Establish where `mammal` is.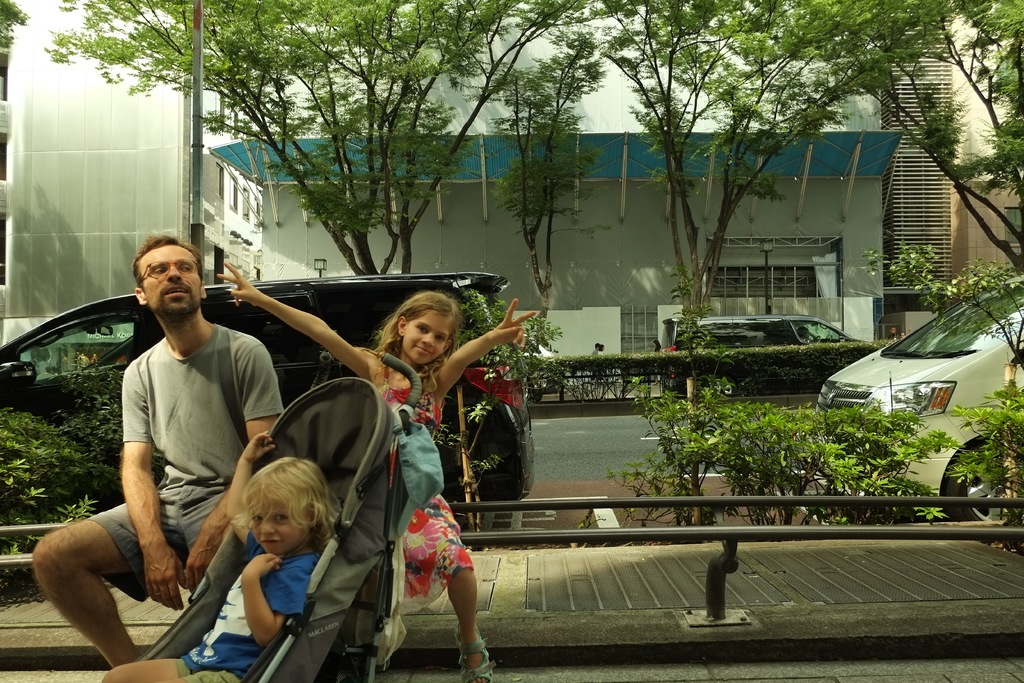
Established at [left=215, top=259, right=536, bottom=682].
